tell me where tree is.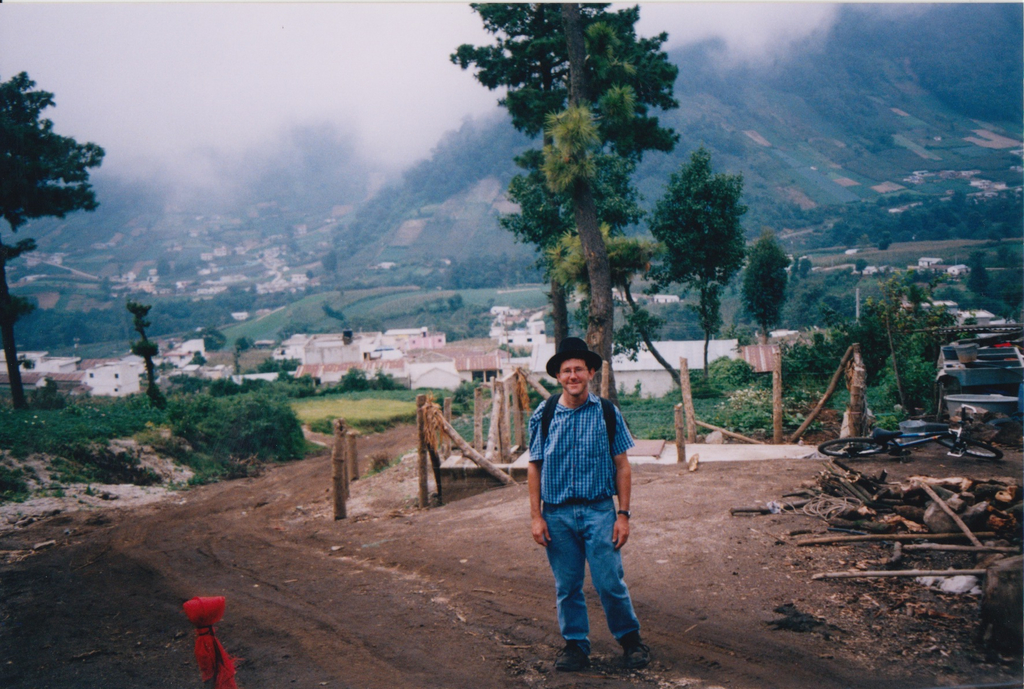
tree is at [320, 299, 344, 323].
